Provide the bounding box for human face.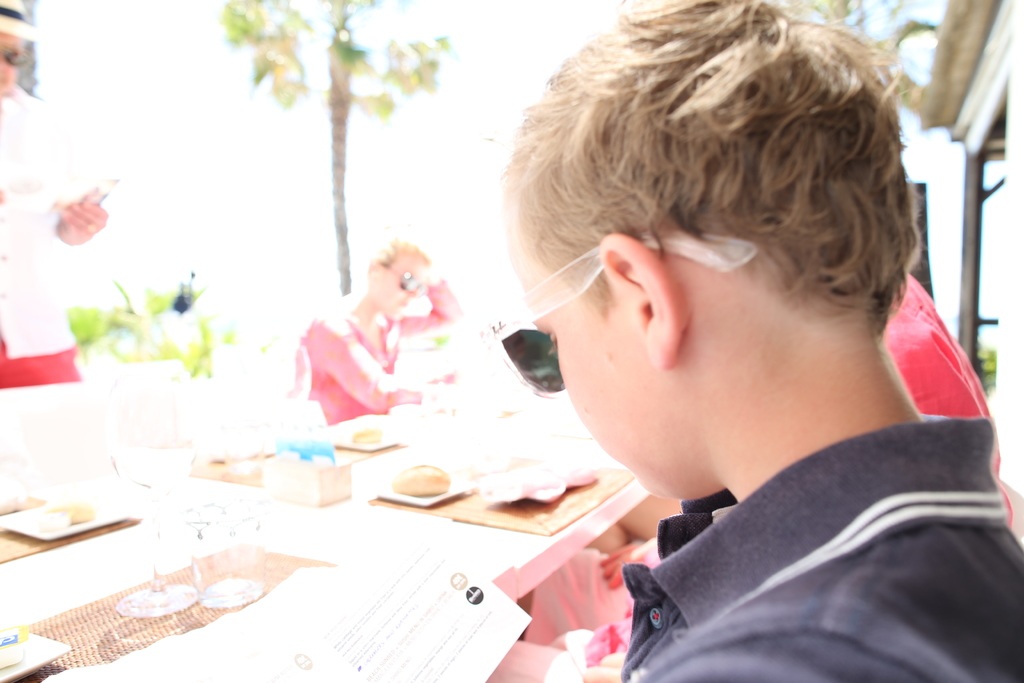
select_region(374, 253, 429, 322).
